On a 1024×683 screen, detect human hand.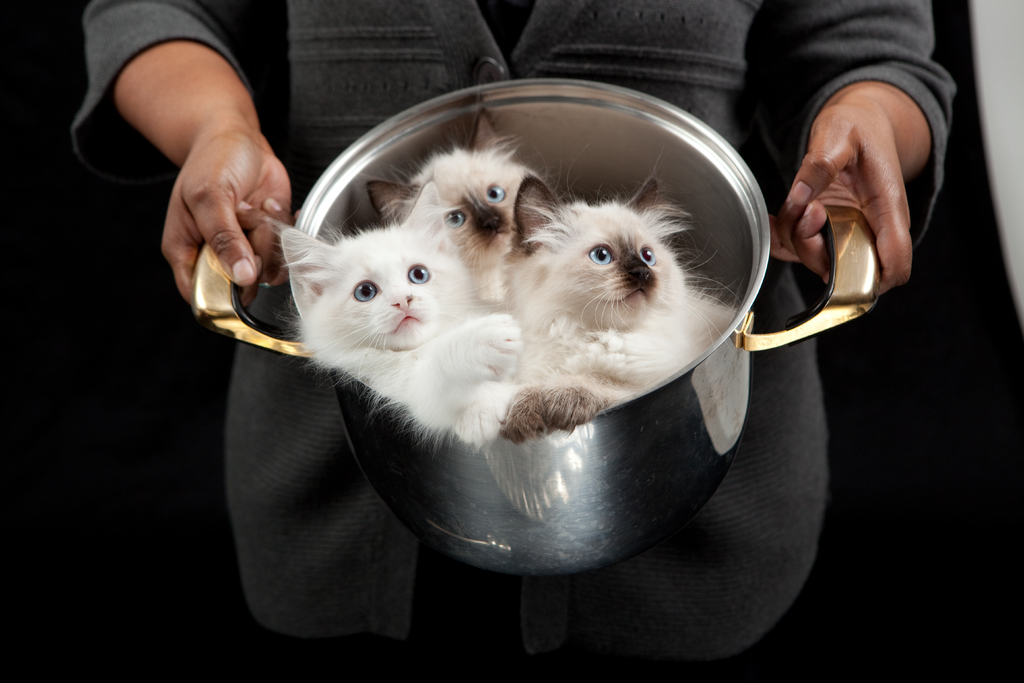
pyautogui.locateOnScreen(158, 124, 304, 318).
